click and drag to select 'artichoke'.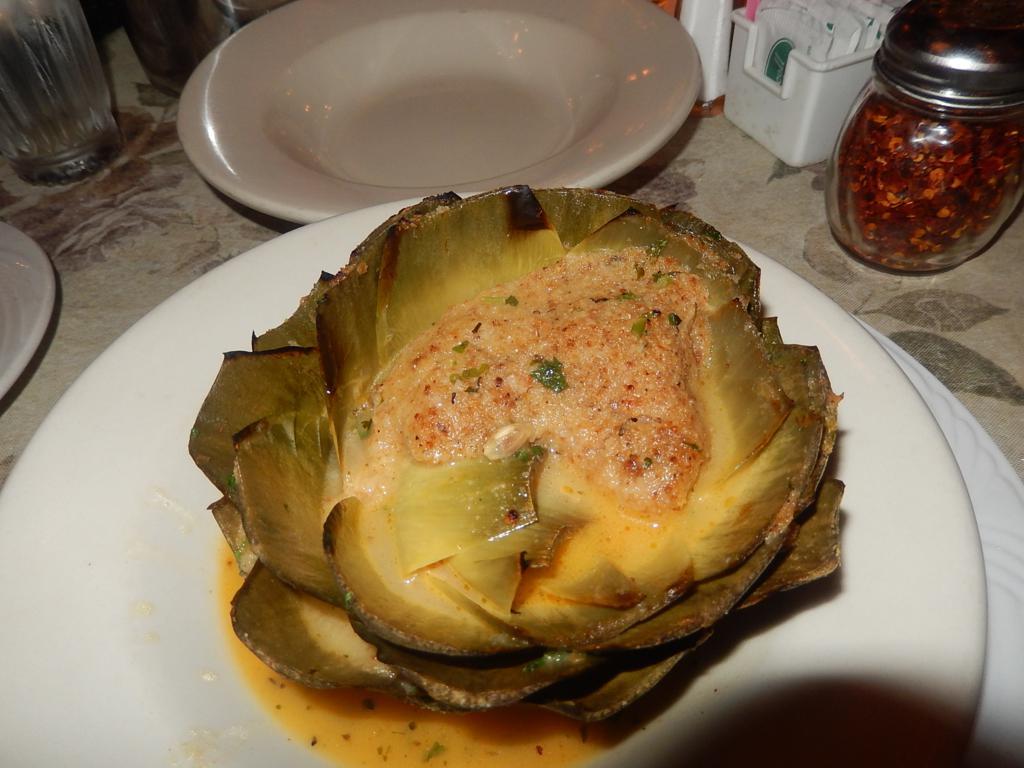
Selection: left=186, top=179, right=841, bottom=728.
